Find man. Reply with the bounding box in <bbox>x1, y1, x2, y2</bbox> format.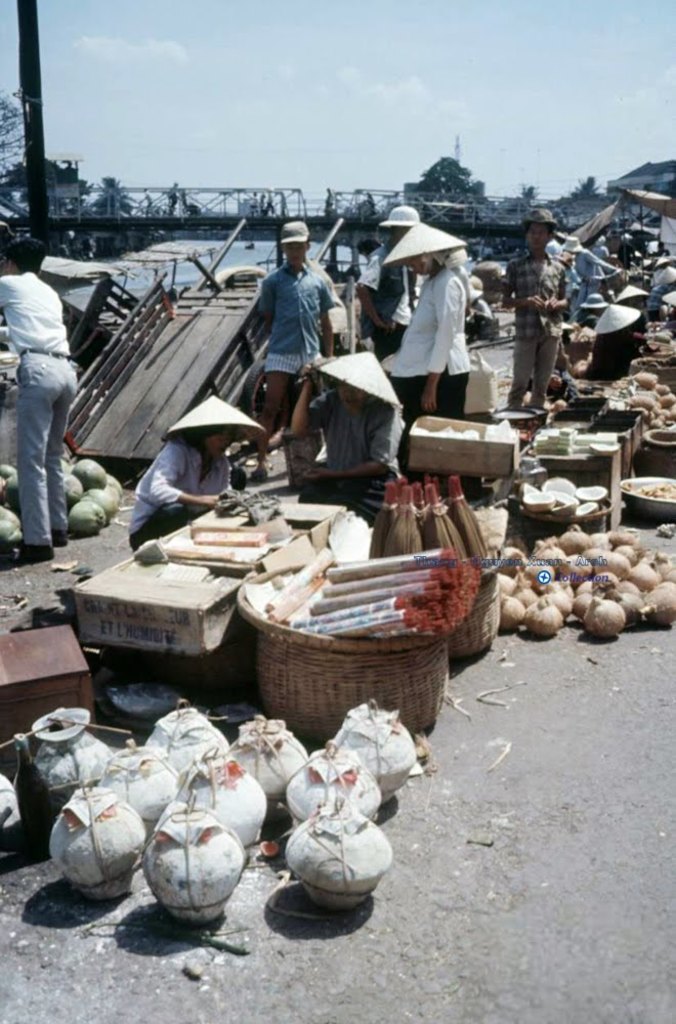
<bbox>498, 203, 573, 424</bbox>.
